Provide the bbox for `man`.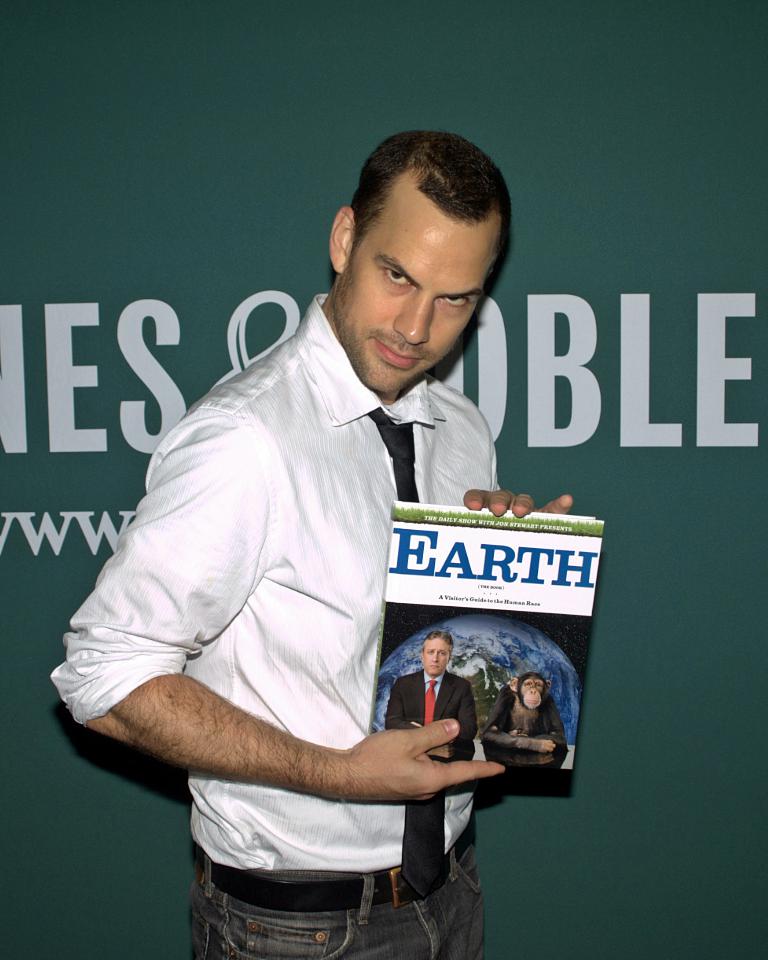
[left=83, top=148, right=581, bottom=919].
